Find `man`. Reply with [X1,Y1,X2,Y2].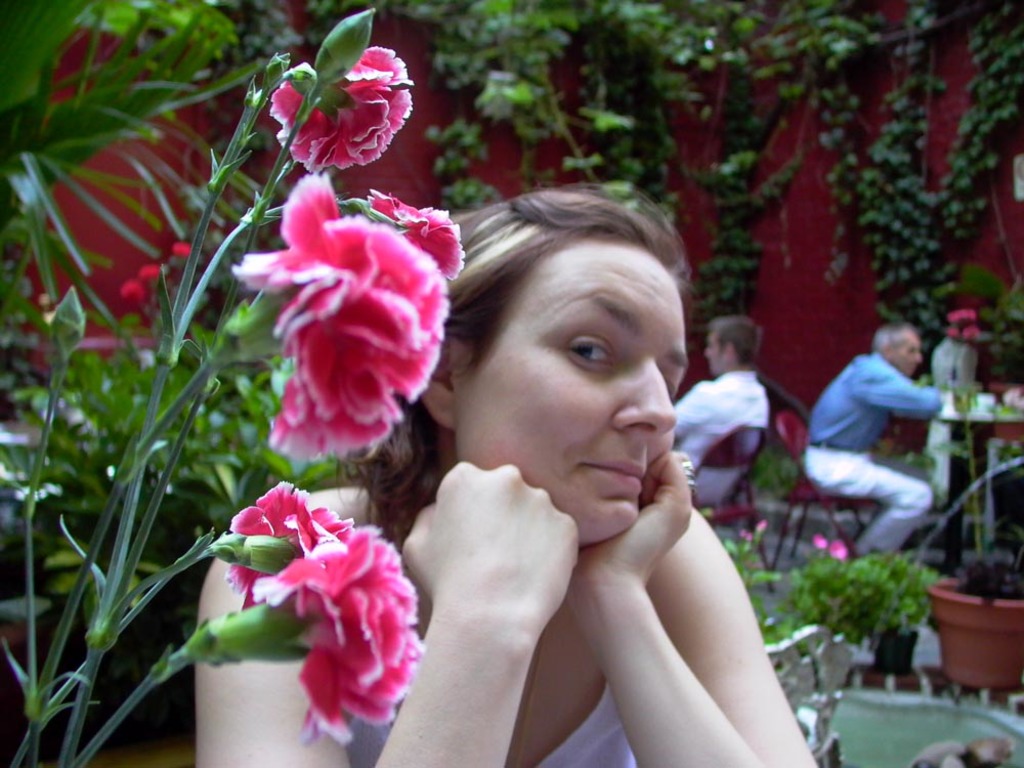
[801,312,965,570].
